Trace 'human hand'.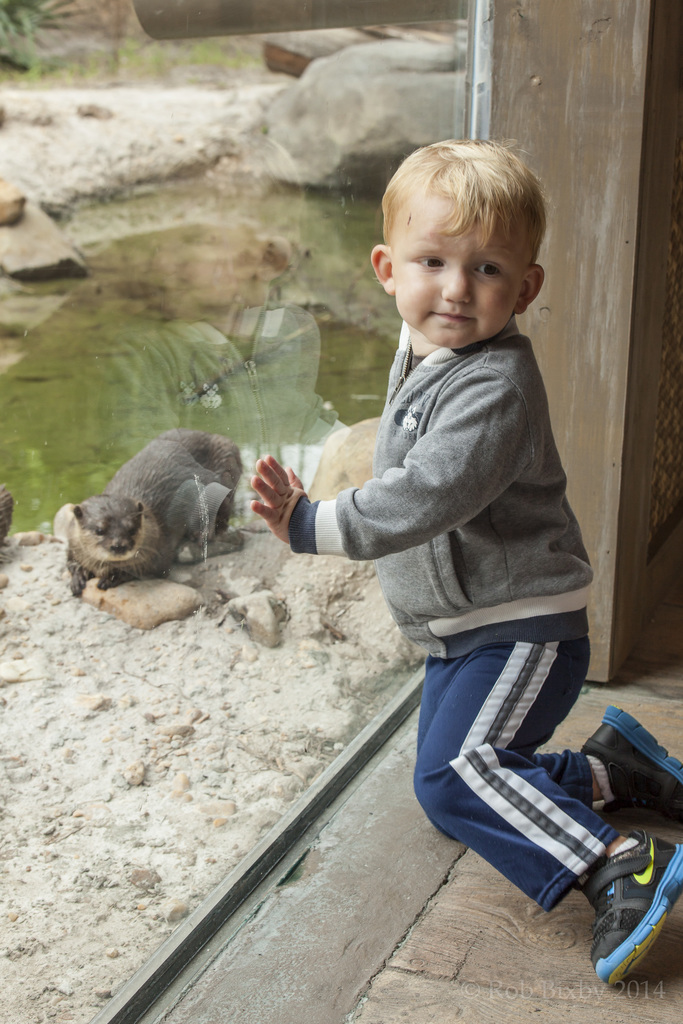
Traced to region(243, 450, 315, 538).
